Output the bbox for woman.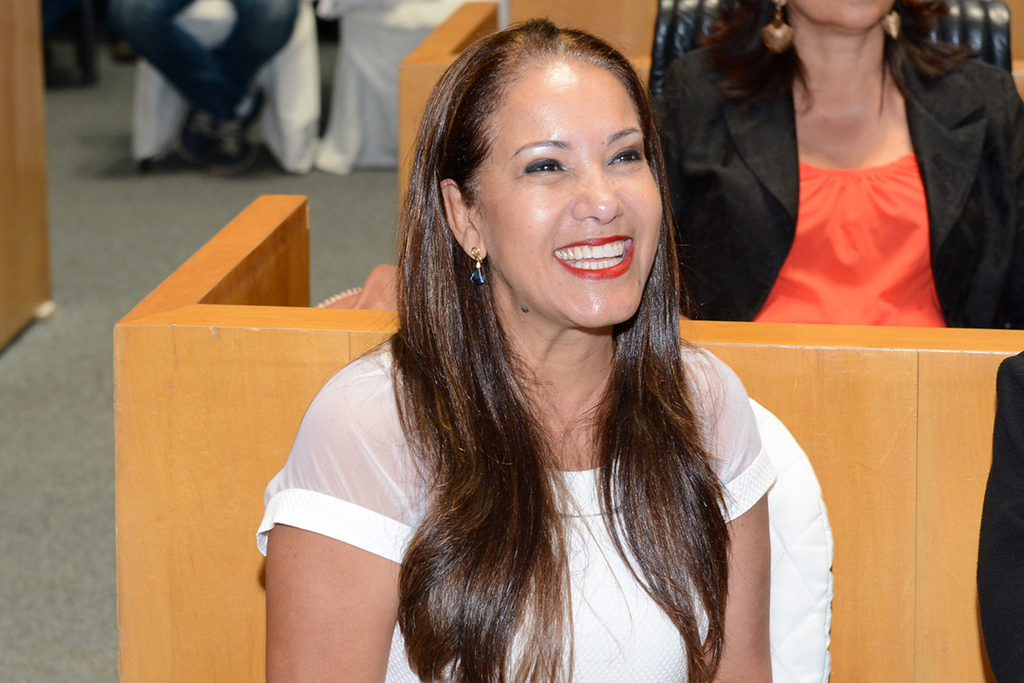
(662,0,1023,330).
